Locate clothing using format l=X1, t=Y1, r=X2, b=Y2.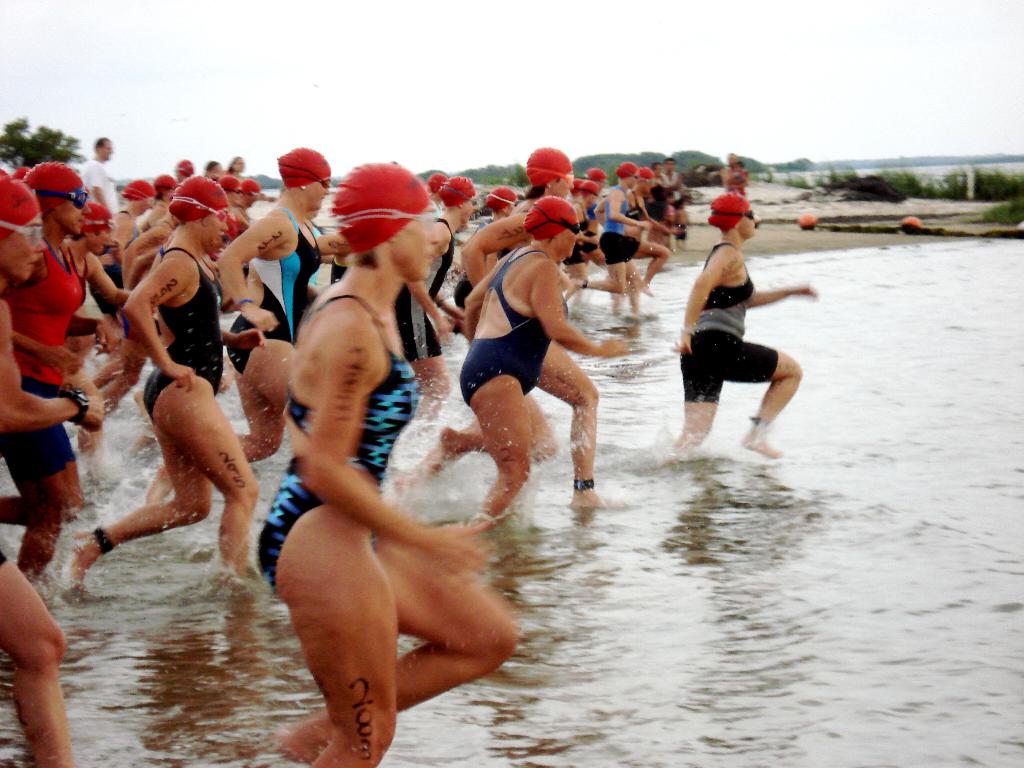
l=595, t=183, r=640, b=262.
